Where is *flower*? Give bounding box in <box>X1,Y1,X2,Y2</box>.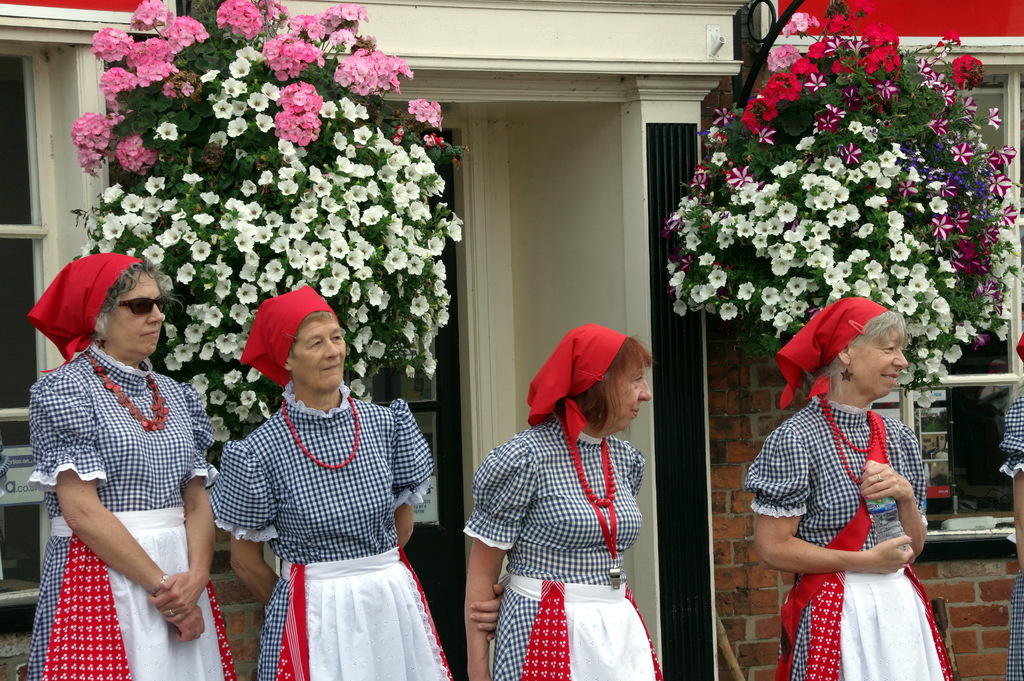
<box>348,308,354,317</box>.
